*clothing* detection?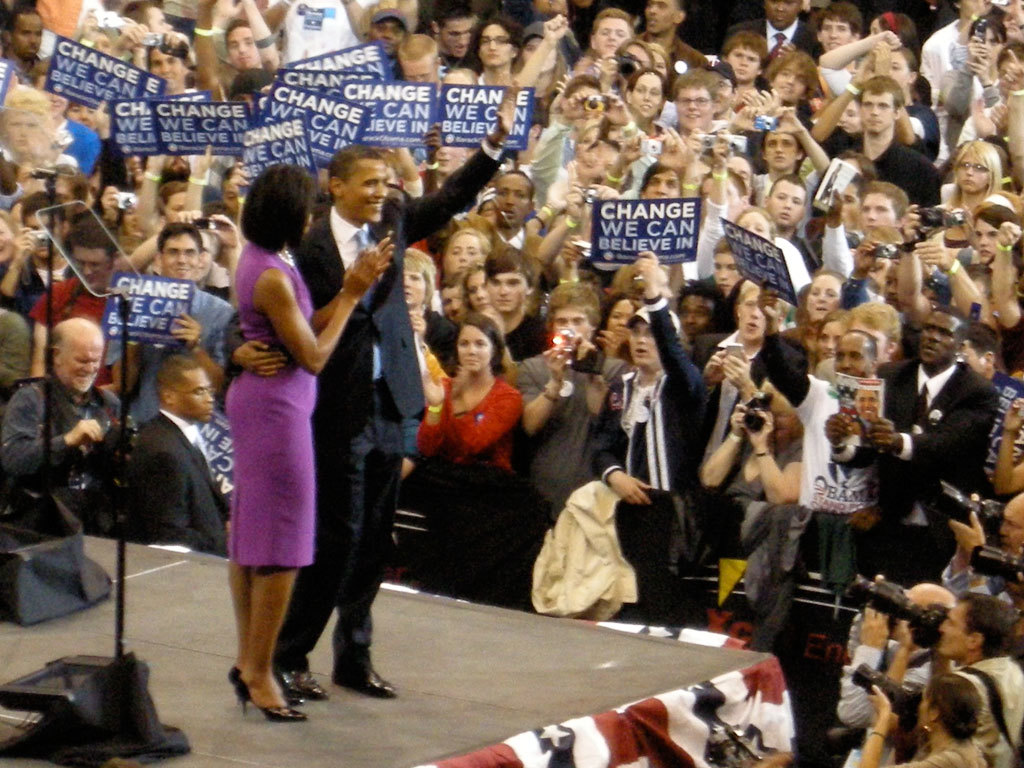
rect(714, 416, 815, 556)
